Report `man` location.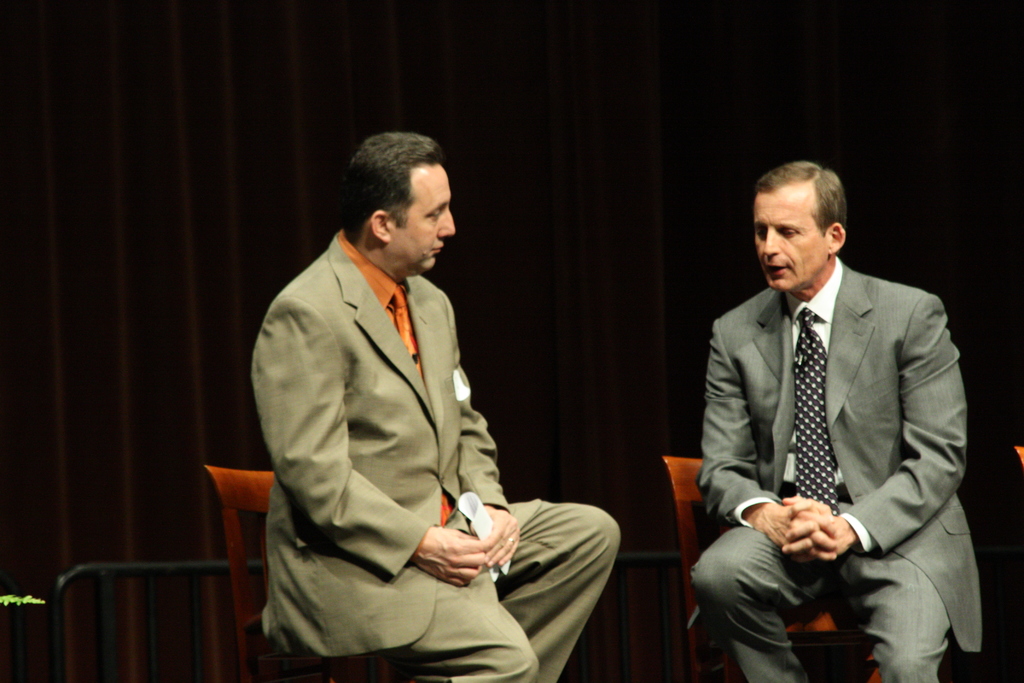
Report: (x1=252, y1=135, x2=624, y2=682).
